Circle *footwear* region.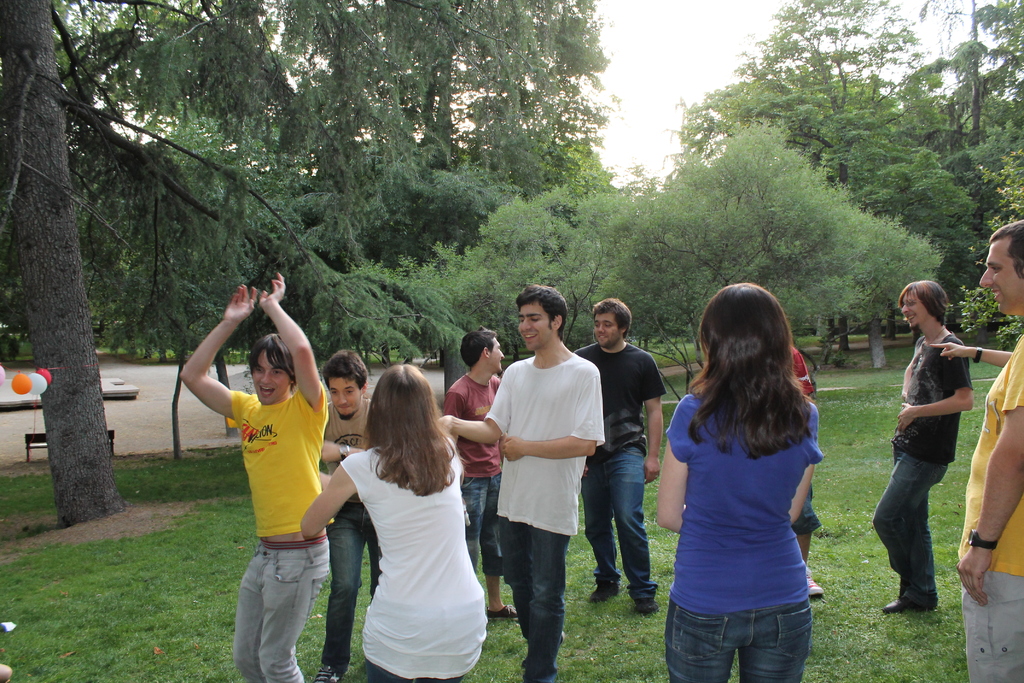
Region: left=804, top=567, right=825, bottom=593.
